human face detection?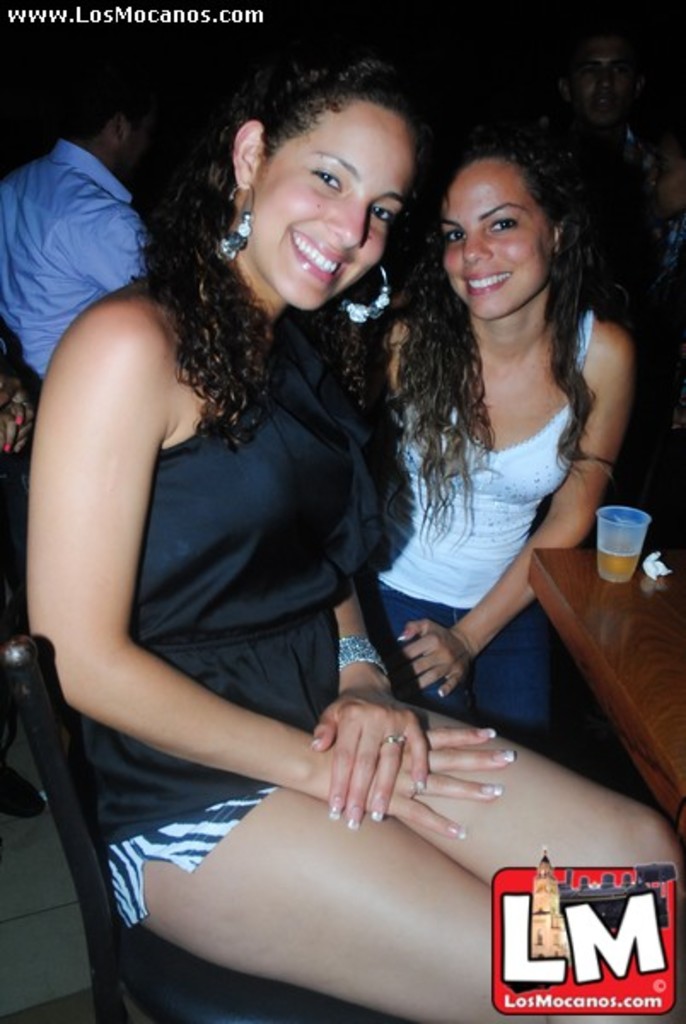
BBox(647, 142, 684, 217)
